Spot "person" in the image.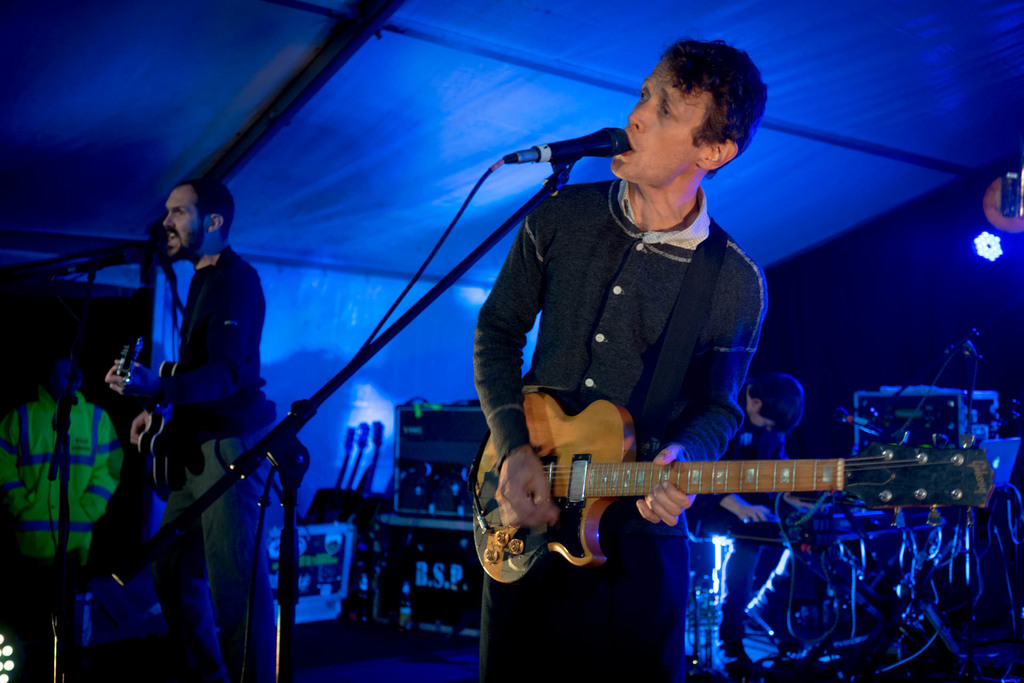
"person" found at 679 369 831 682.
